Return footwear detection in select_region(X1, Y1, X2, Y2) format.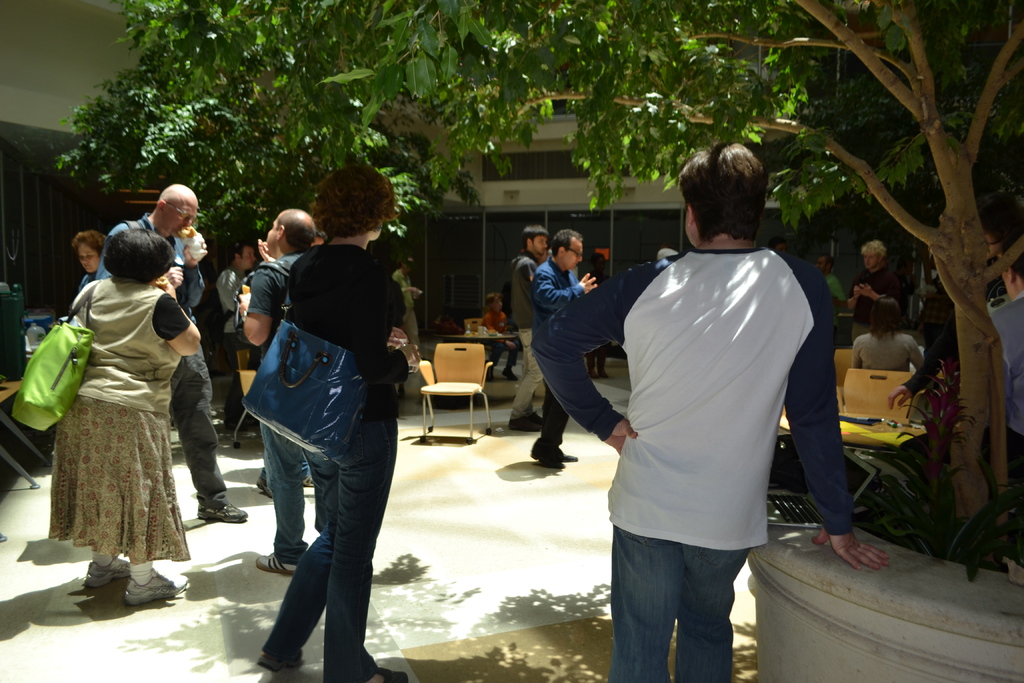
select_region(197, 502, 246, 522).
